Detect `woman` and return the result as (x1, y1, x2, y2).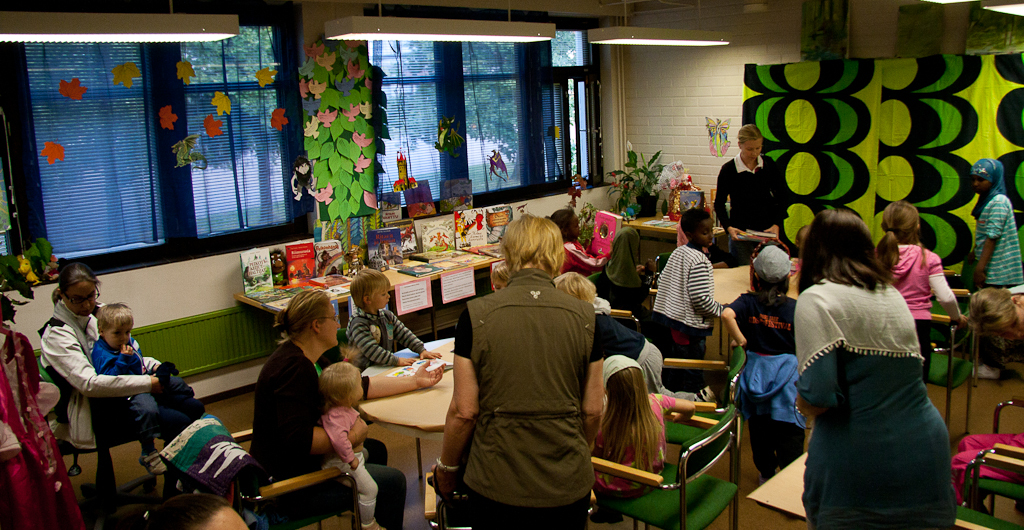
(244, 289, 410, 529).
